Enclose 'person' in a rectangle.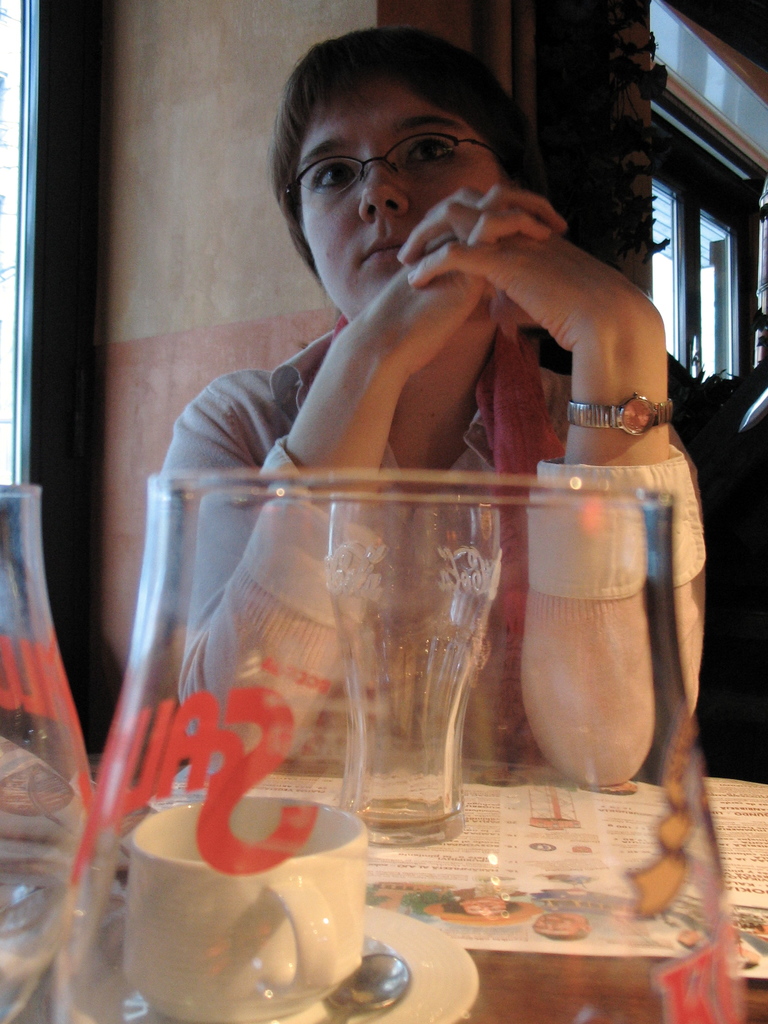
<bbox>90, 76, 716, 948</bbox>.
